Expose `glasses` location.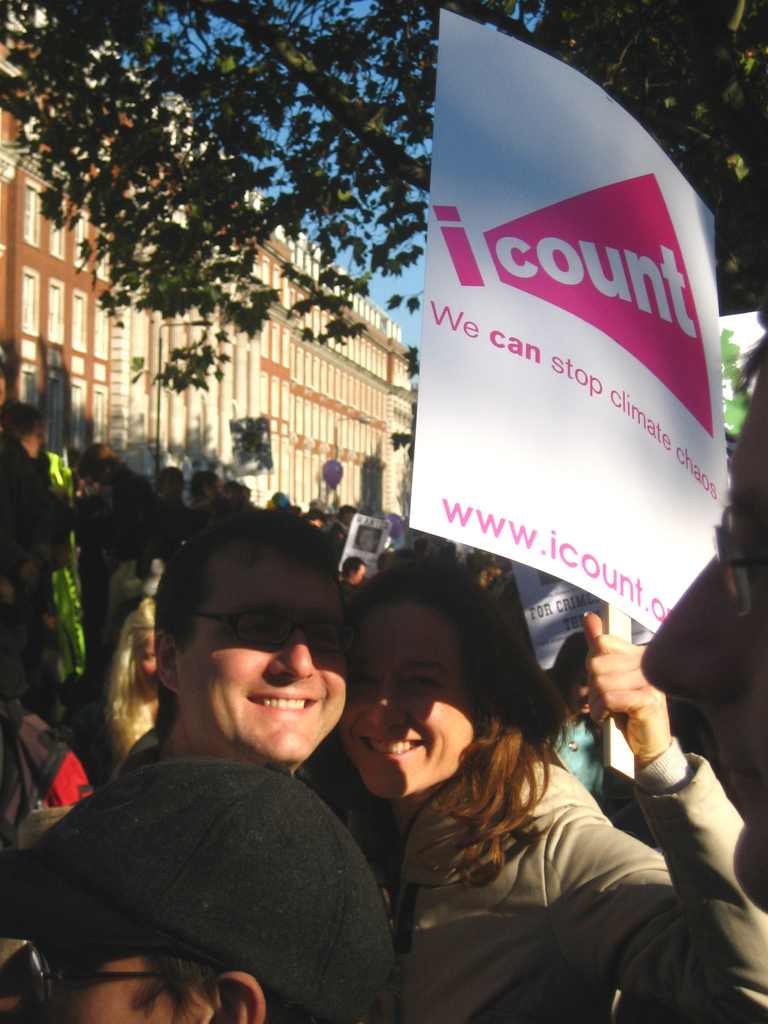
Exposed at 22:942:211:1000.
